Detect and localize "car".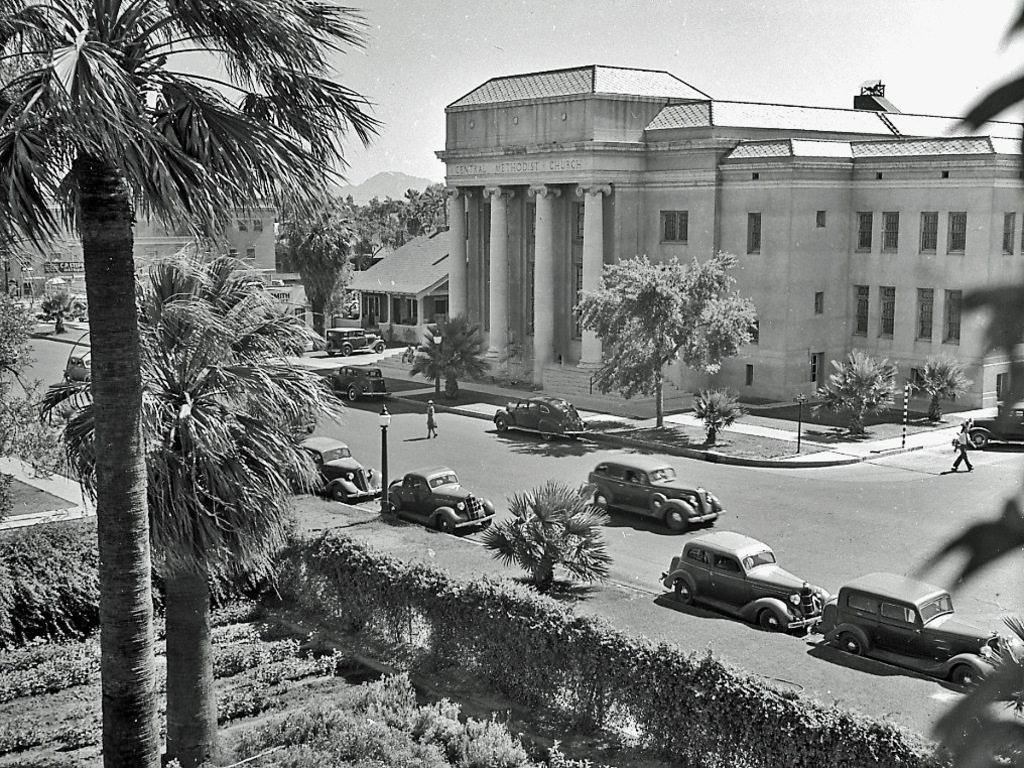
Localized at 966 401 1023 454.
